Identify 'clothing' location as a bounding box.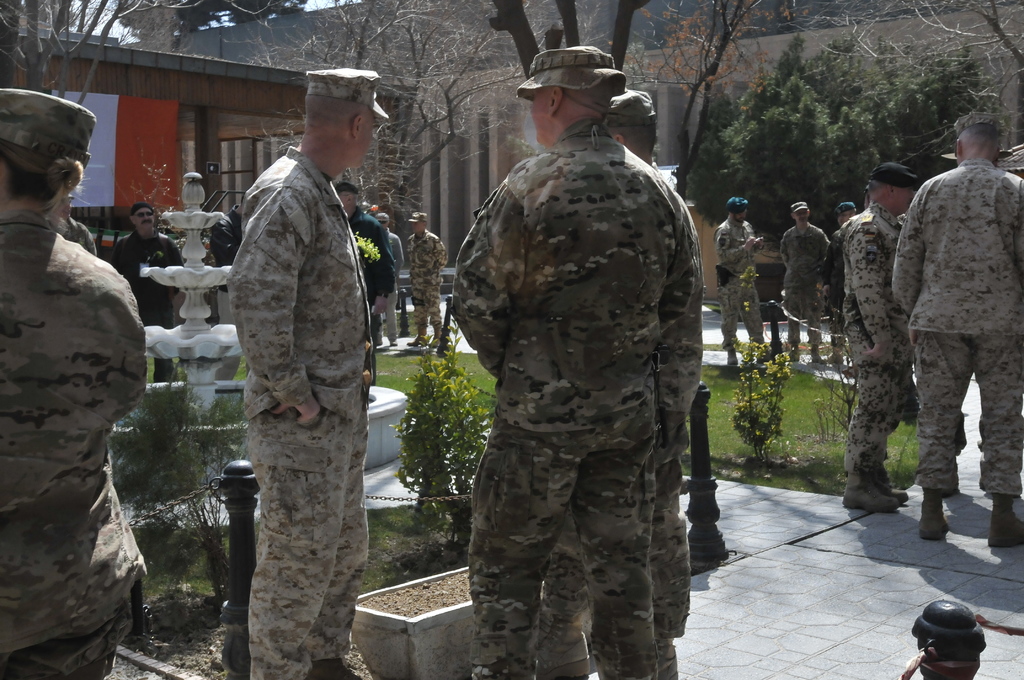
pyautogui.locateOnScreen(0, 213, 125, 652).
